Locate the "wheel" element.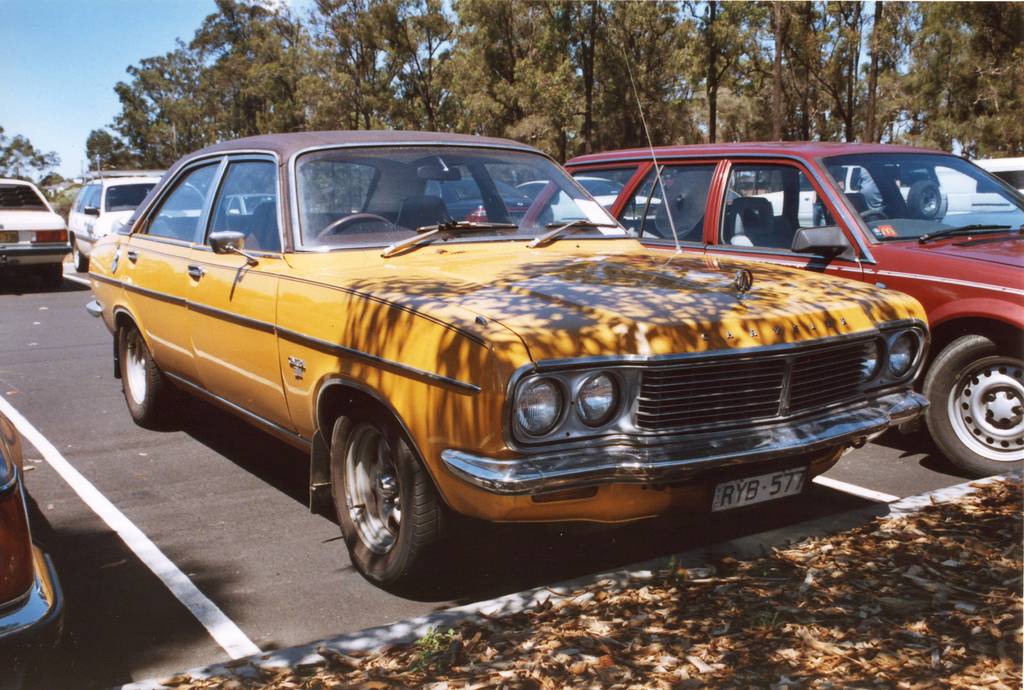
Element bbox: detection(317, 213, 394, 241).
